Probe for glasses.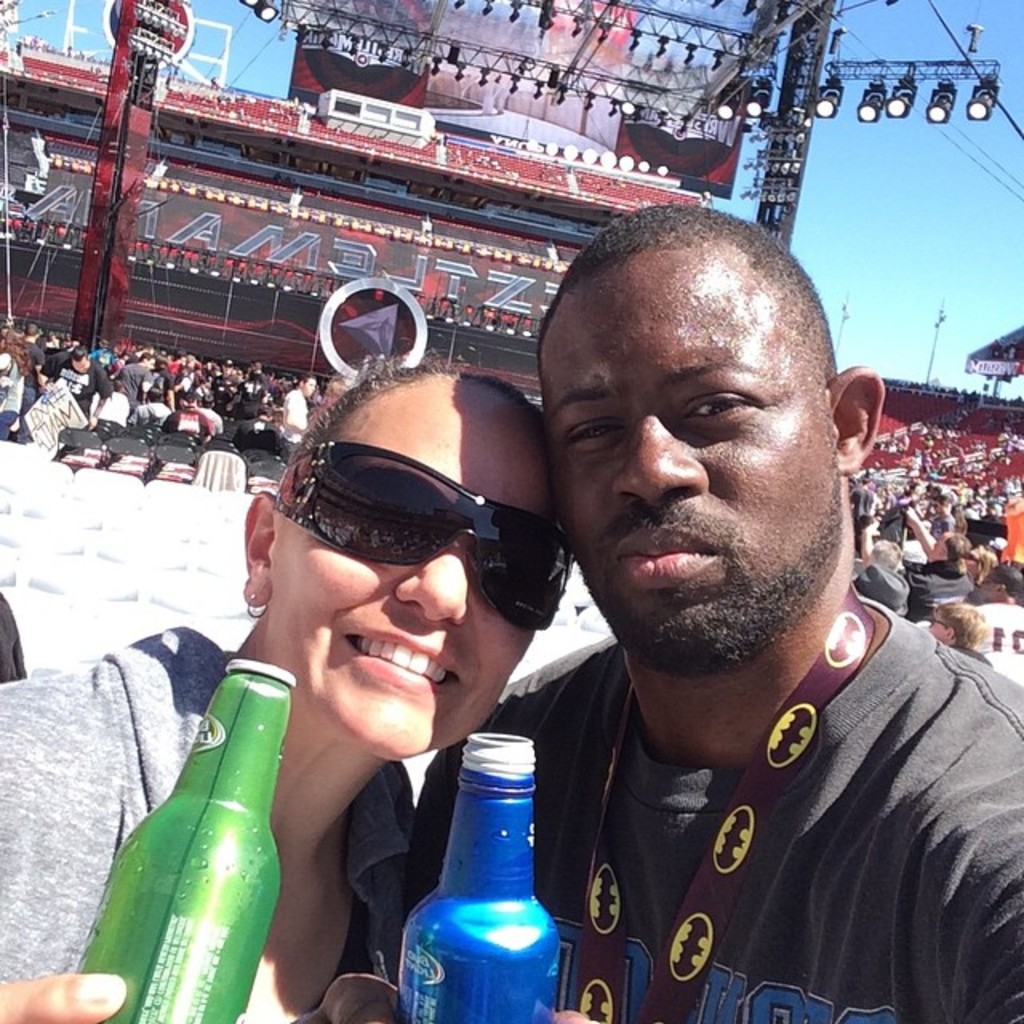
Probe result: l=282, t=430, r=574, b=613.
